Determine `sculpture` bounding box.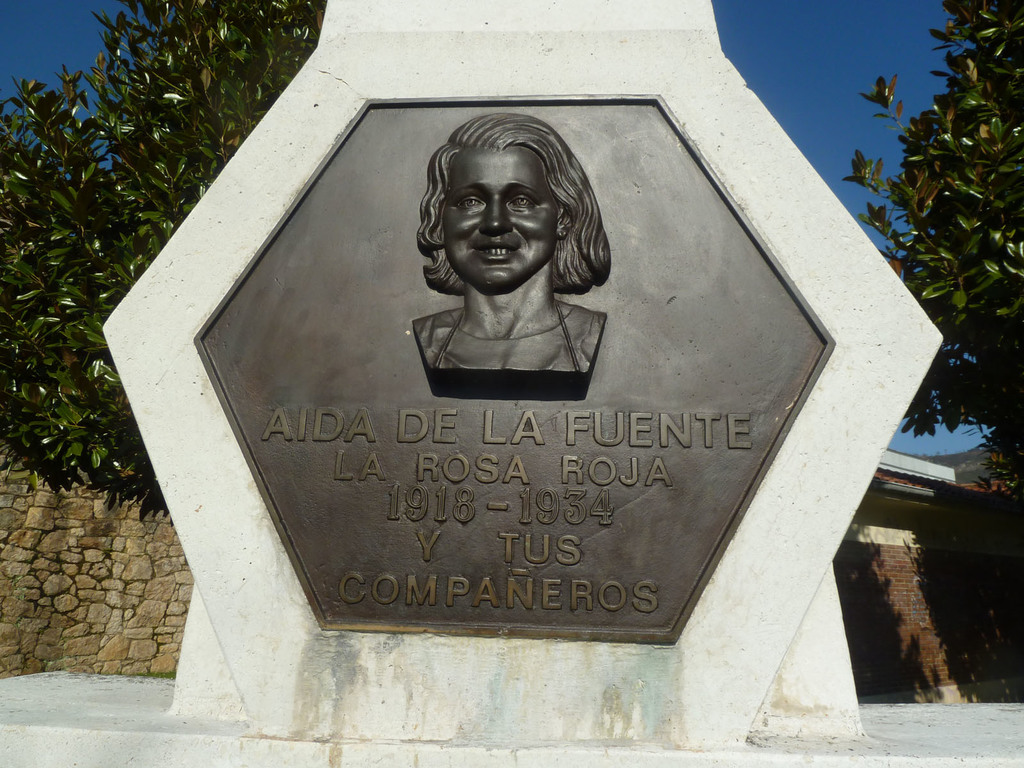
Determined: (404,120,598,391).
